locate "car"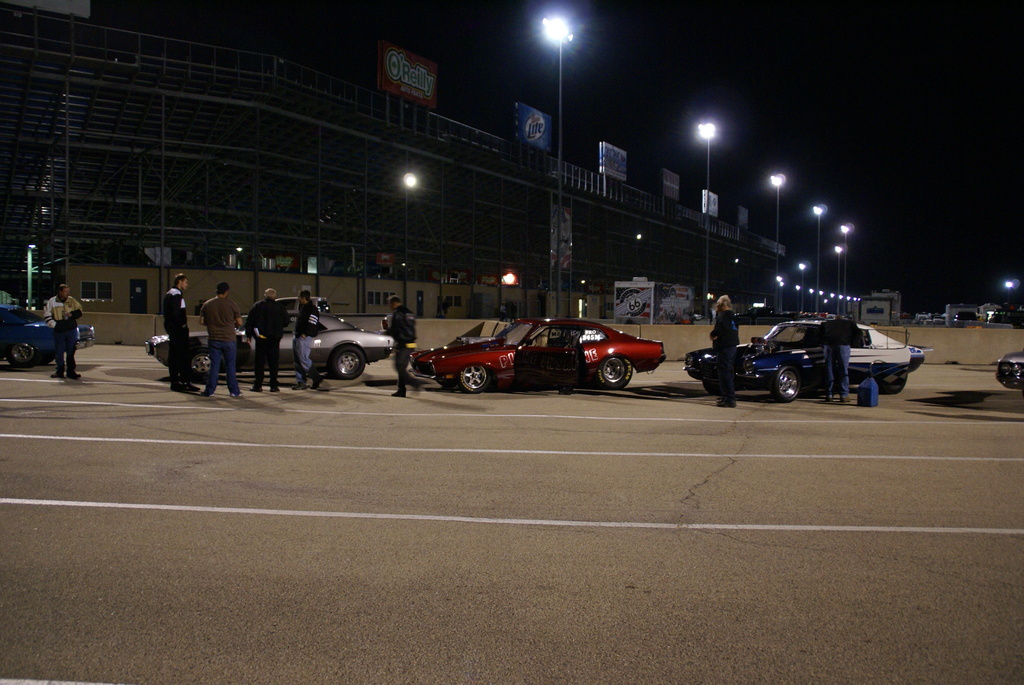
<box>686,311,946,390</box>
